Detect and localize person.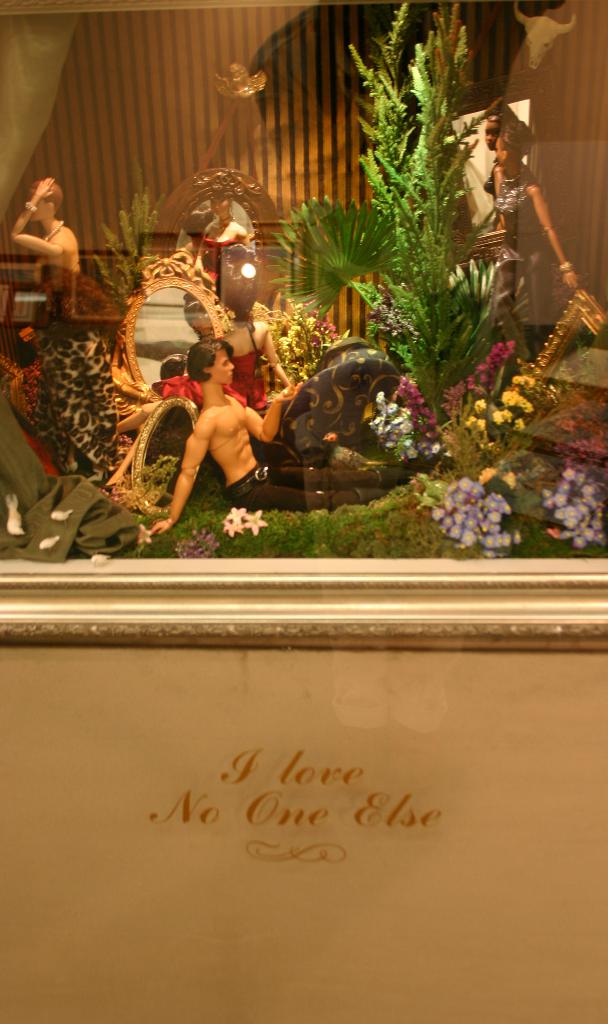
Localized at <region>474, 99, 583, 367</region>.
